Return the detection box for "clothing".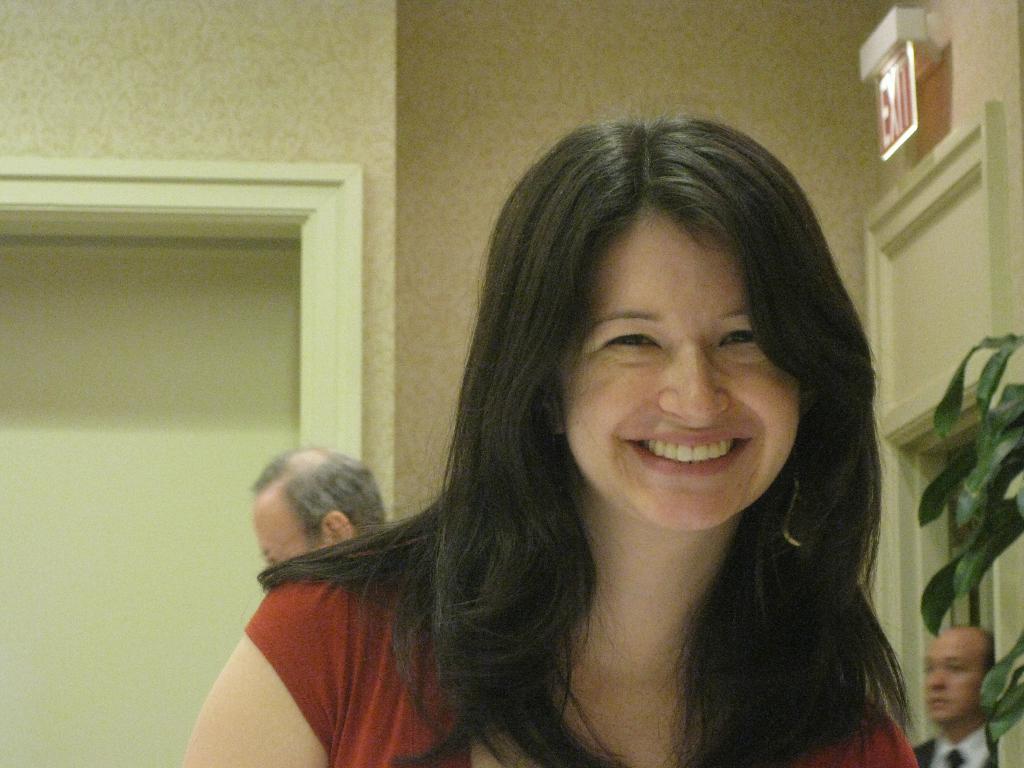
Rect(915, 726, 997, 767).
